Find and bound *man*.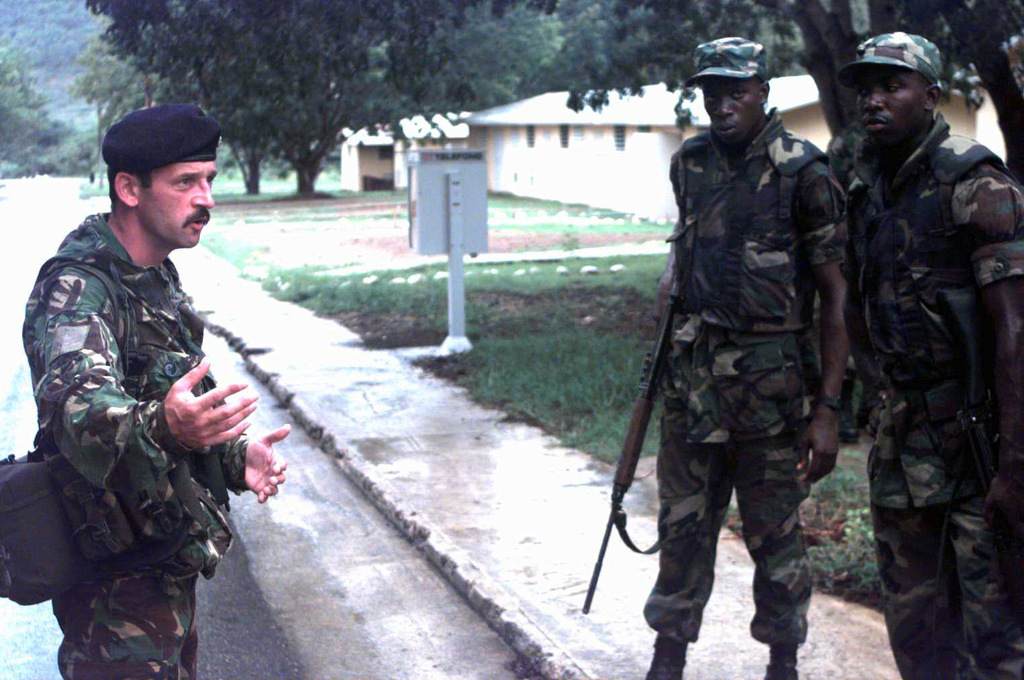
Bound: bbox(24, 96, 272, 673).
